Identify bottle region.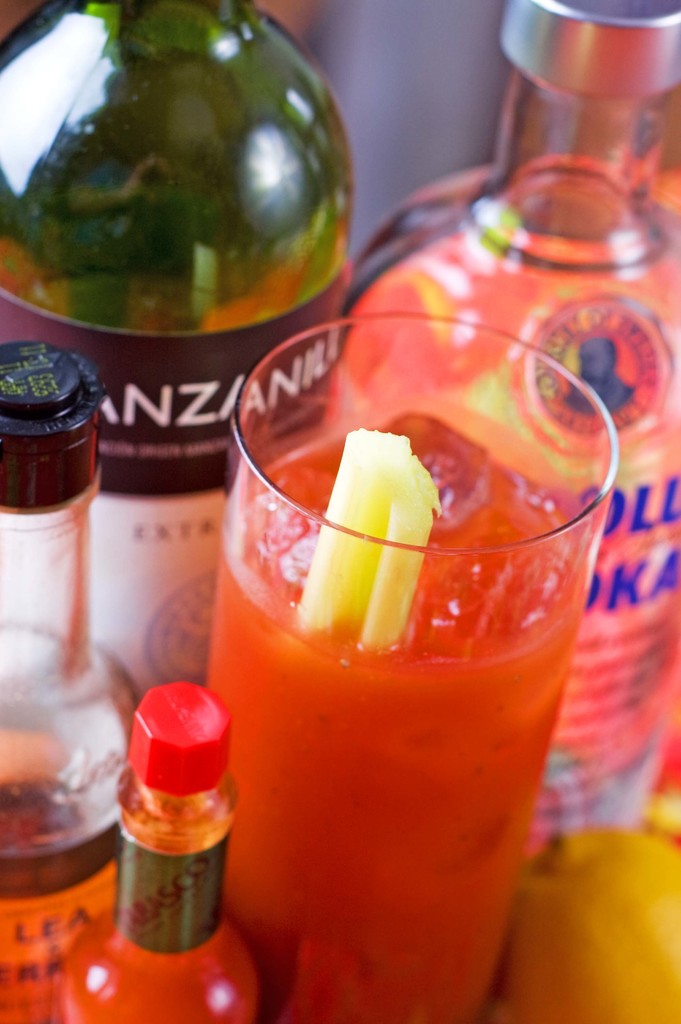
Region: x1=0, y1=332, x2=130, y2=1023.
